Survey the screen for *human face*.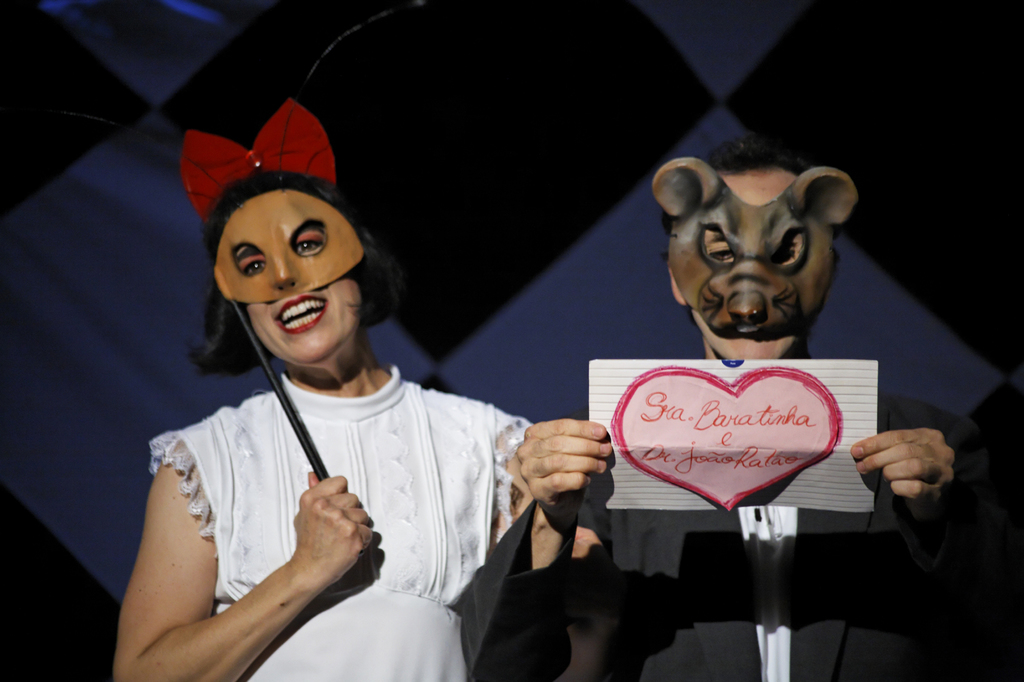
Survey found: {"x1": 691, "y1": 169, "x2": 801, "y2": 360}.
